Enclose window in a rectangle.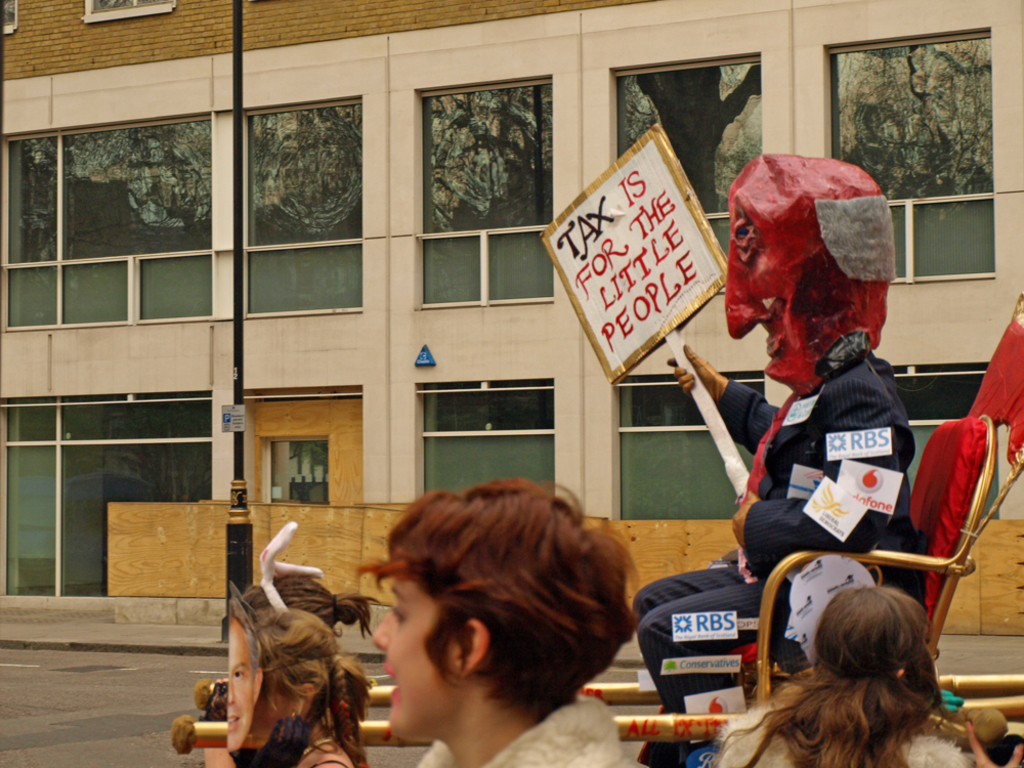
(left=488, top=238, right=556, bottom=297).
